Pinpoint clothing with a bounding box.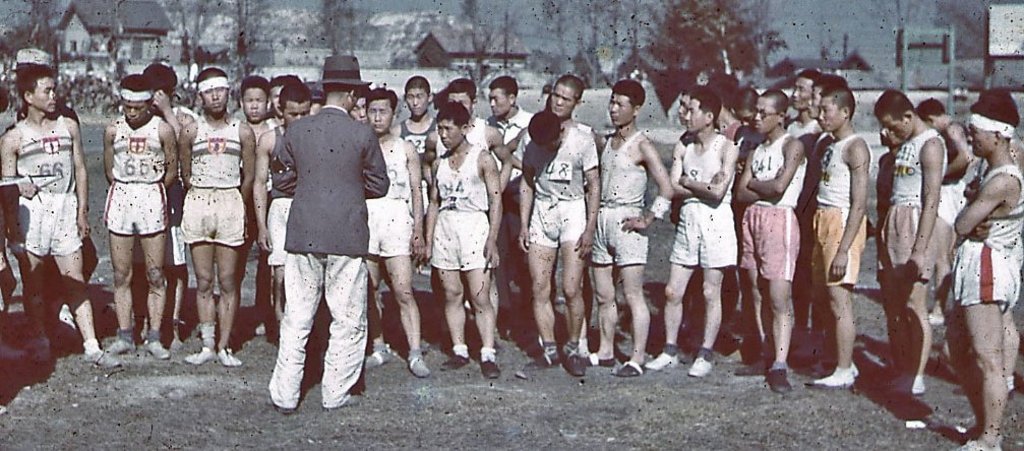
[523,125,592,244].
